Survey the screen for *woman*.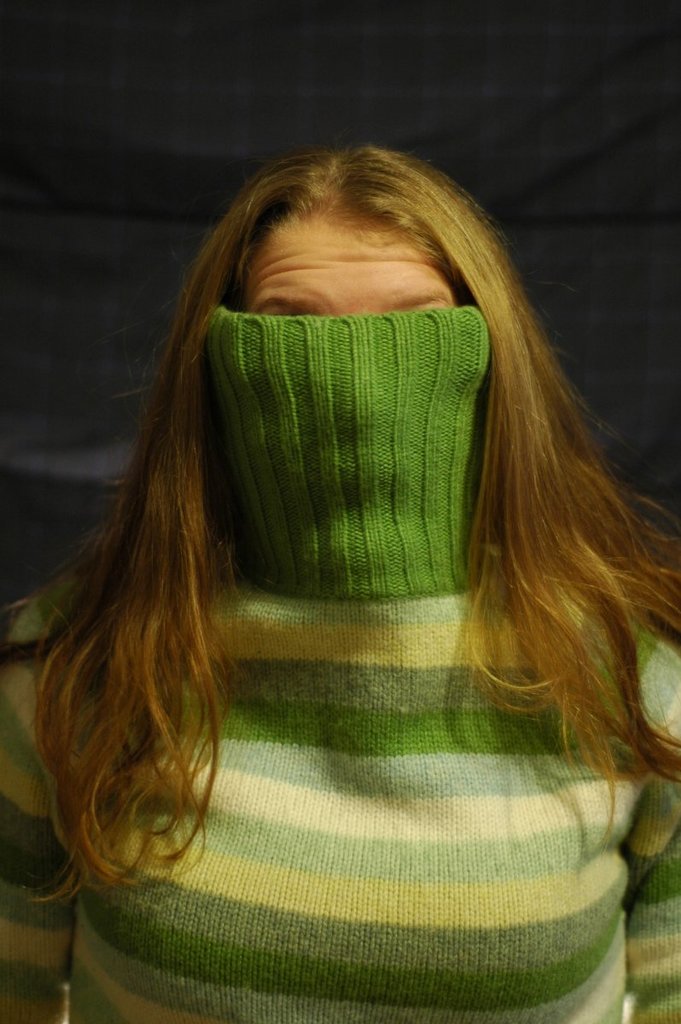
Survey found: region(24, 130, 647, 992).
